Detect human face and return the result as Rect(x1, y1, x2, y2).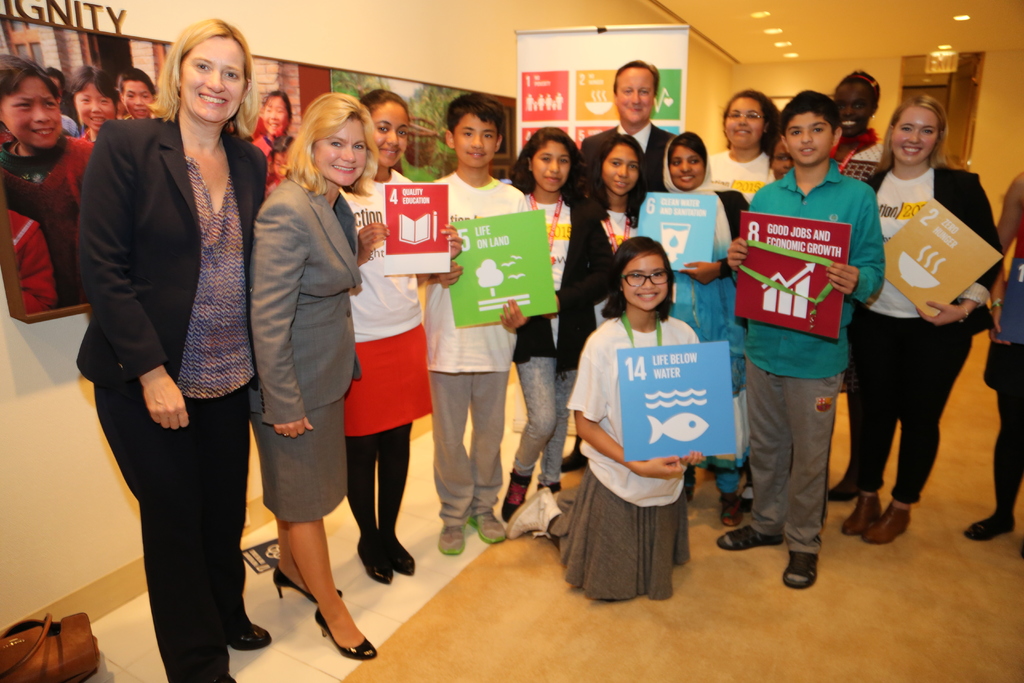
Rect(120, 78, 149, 120).
